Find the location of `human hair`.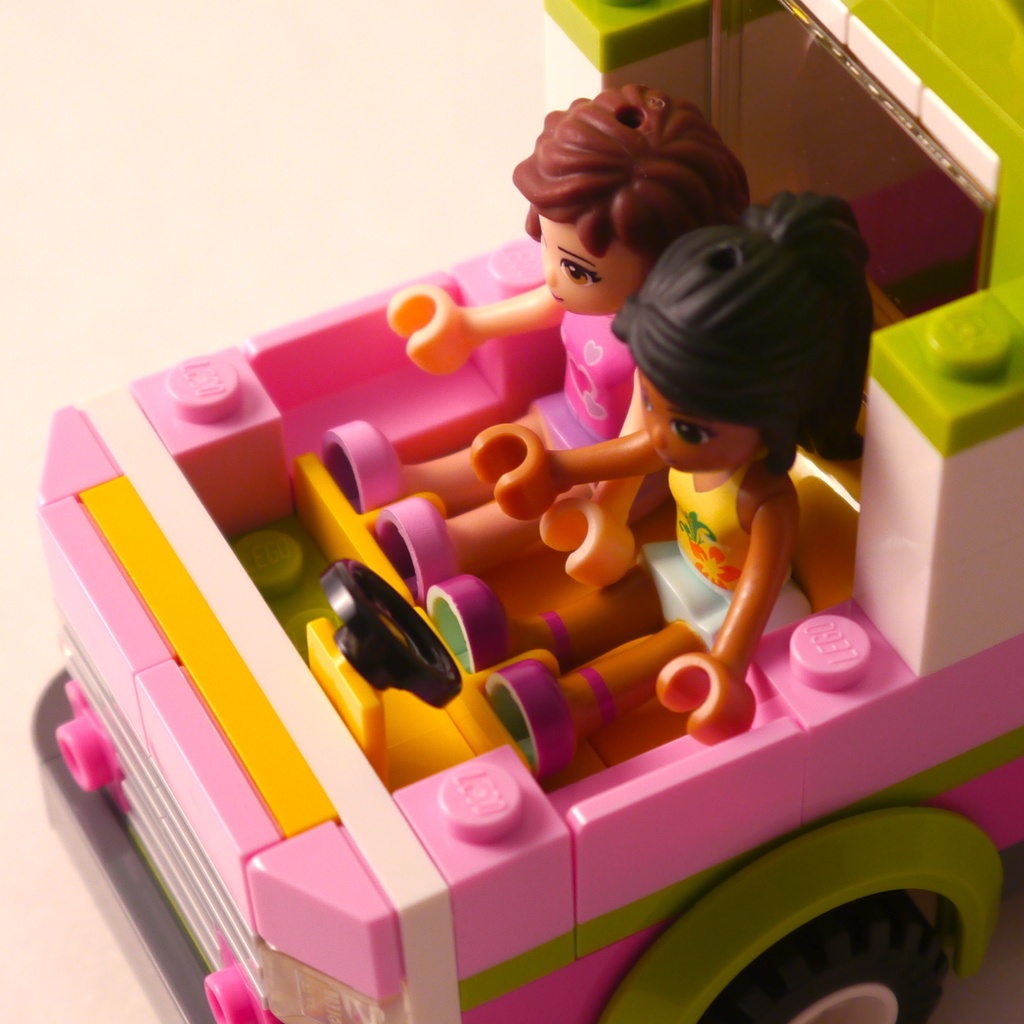
Location: rect(508, 86, 753, 259).
